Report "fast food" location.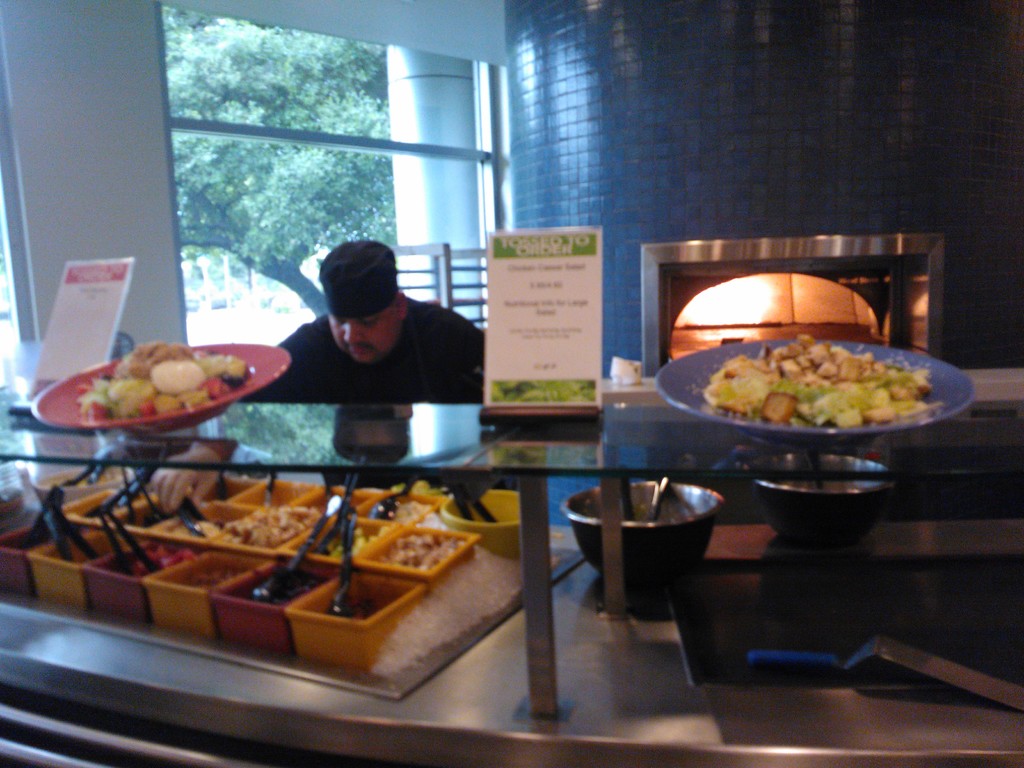
Report: box(705, 331, 935, 423).
